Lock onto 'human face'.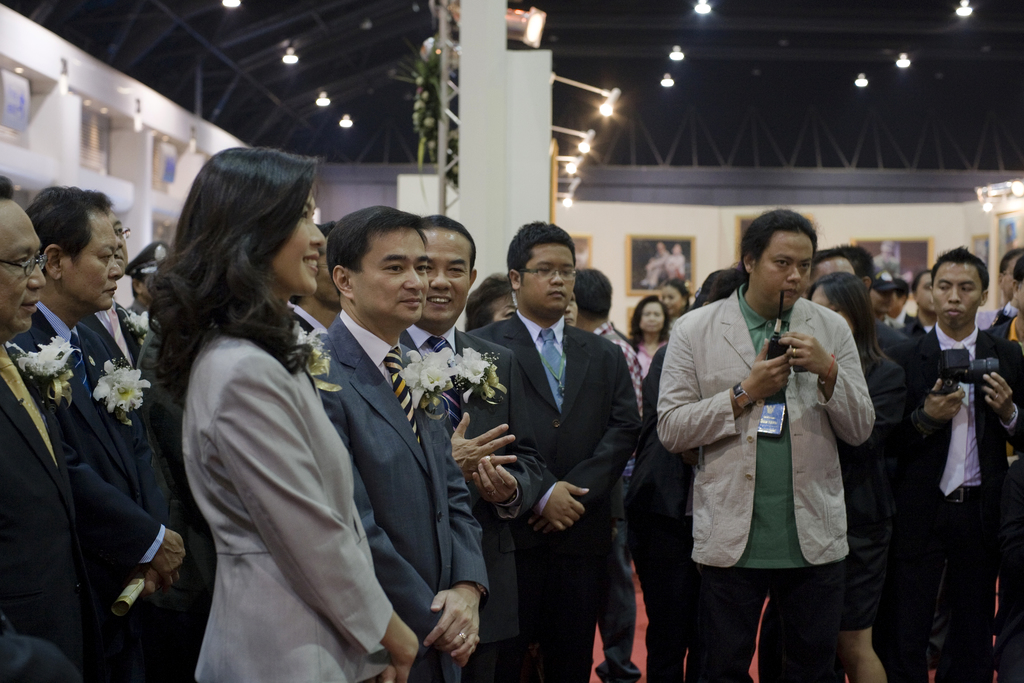
Locked: BBox(61, 210, 118, 308).
